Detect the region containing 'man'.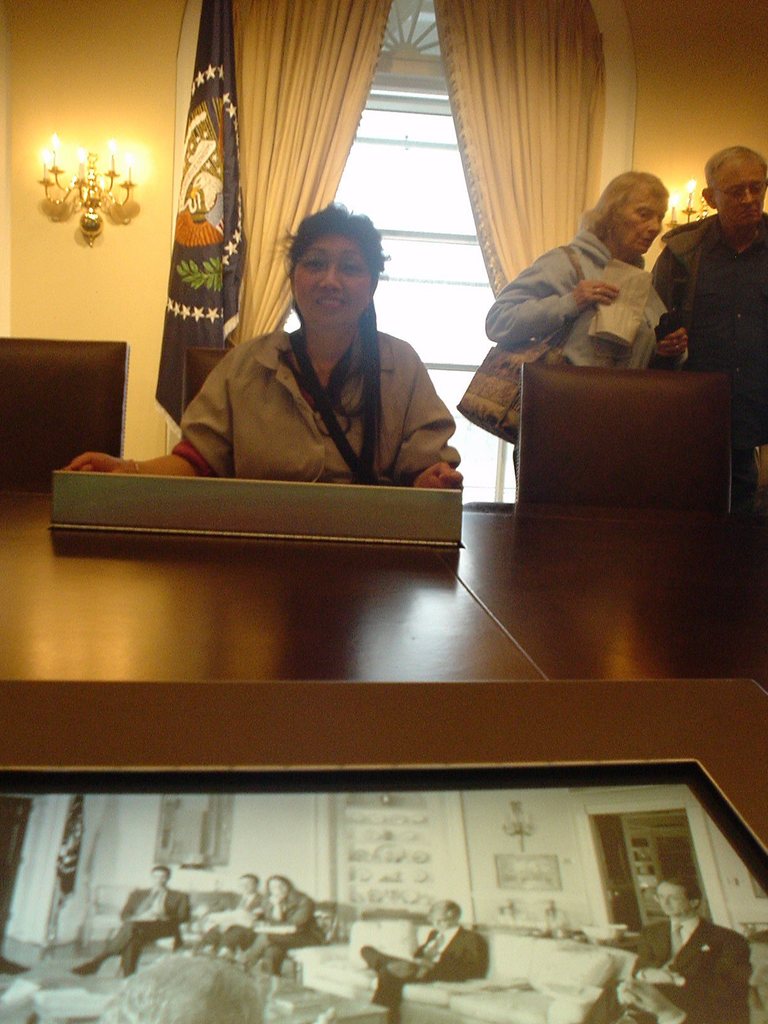
(x1=358, y1=897, x2=492, y2=1023).
